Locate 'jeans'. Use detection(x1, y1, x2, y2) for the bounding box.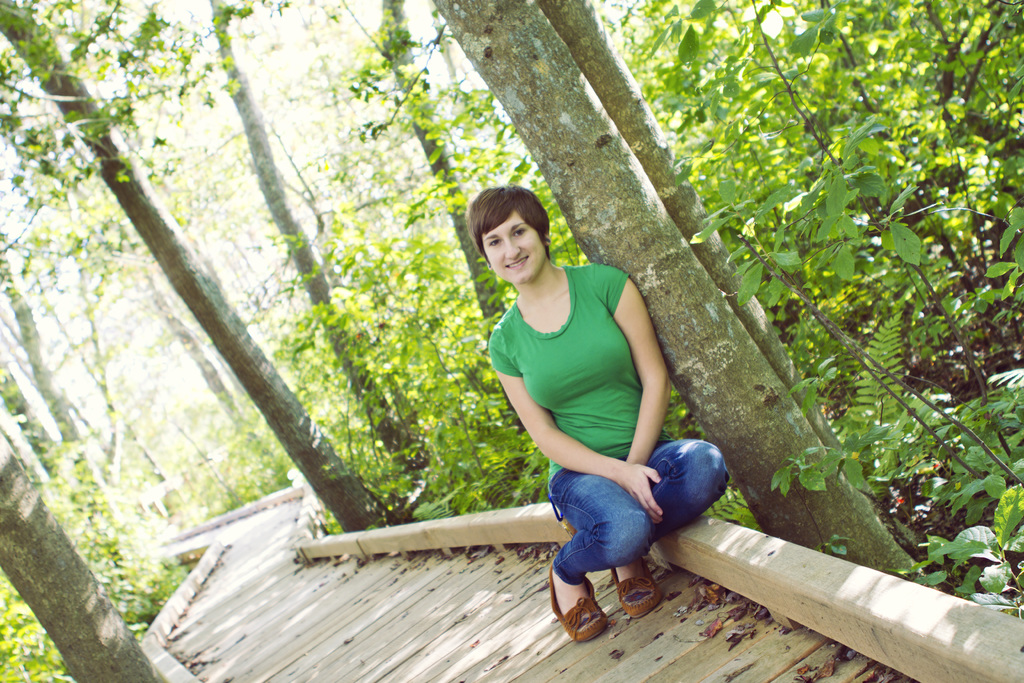
detection(546, 451, 701, 611).
